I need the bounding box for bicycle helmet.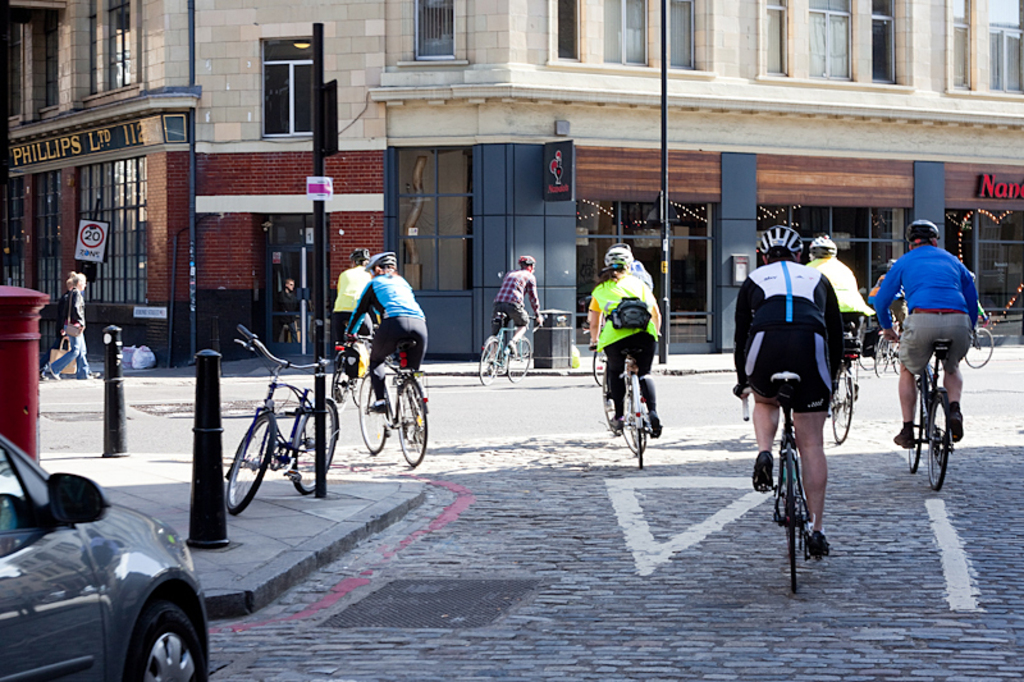
Here it is: bbox=(809, 235, 826, 253).
